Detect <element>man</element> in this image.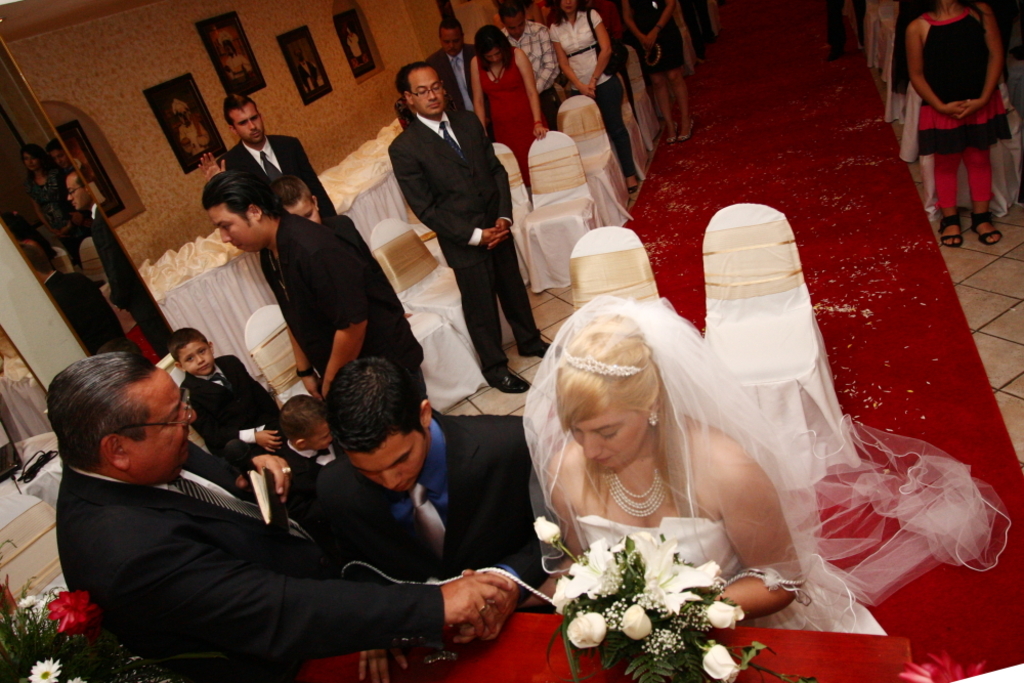
Detection: {"x1": 46, "y1": 348, "x2": 507, "y2": 682}.
